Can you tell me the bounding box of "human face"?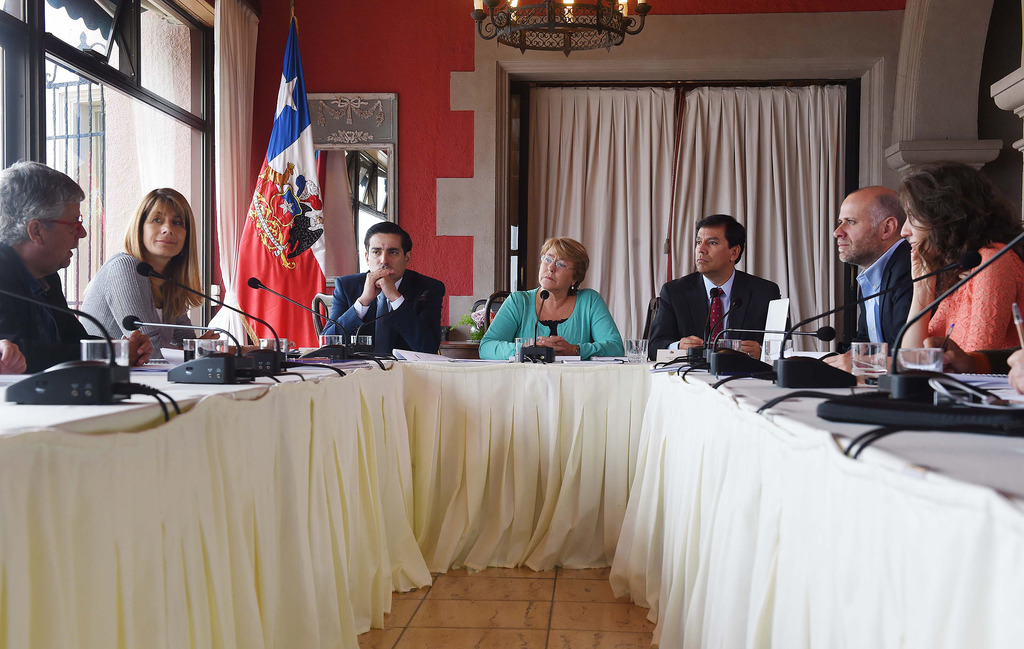
(694,226,732,272).
